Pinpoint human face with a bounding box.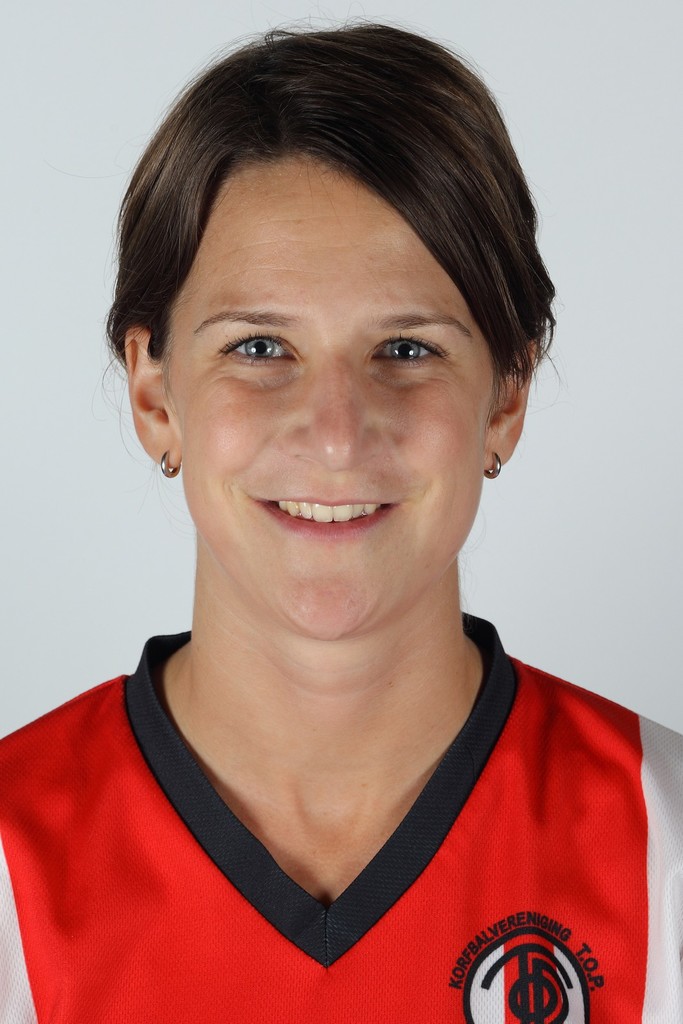
select_region(166, 153, 493, 655).
